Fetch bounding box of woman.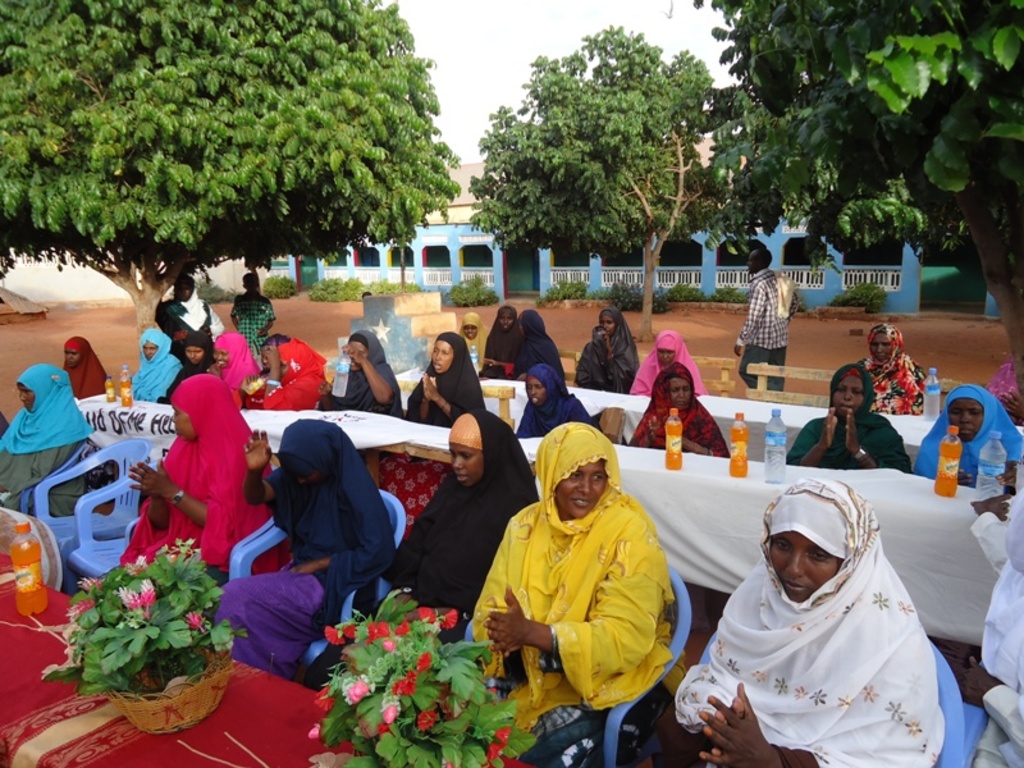
Bbox: {"left": 122, "top": 372, "right": 296, "bottom": 589}.
